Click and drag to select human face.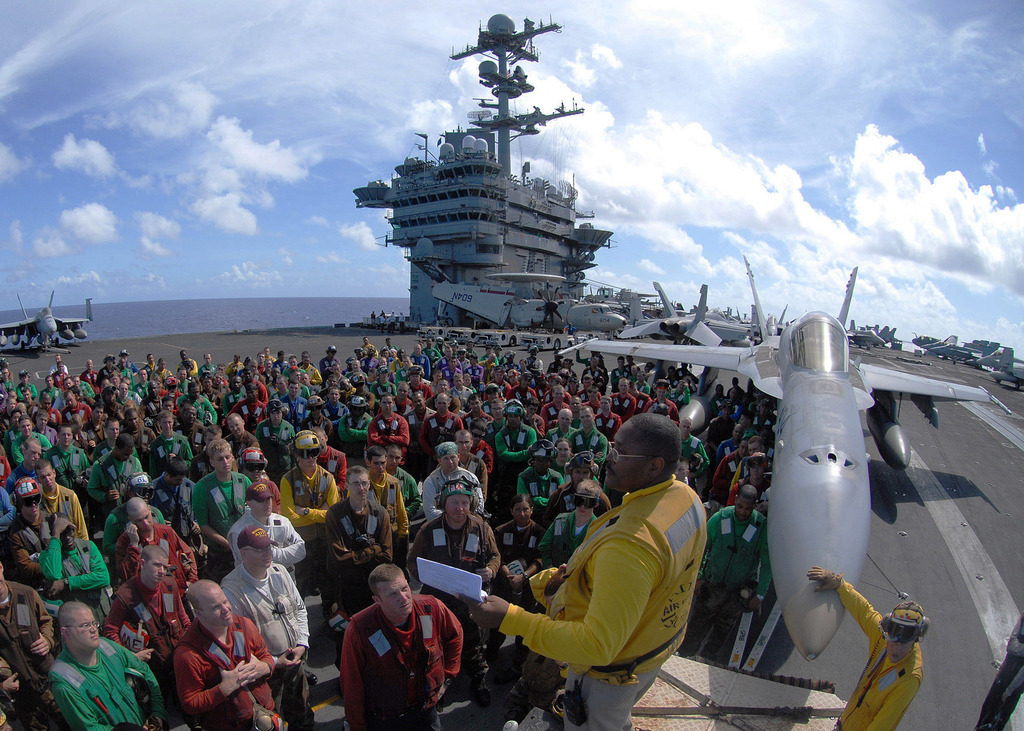
Selection: x1=161, y1=418, x2=172, y2=434.
